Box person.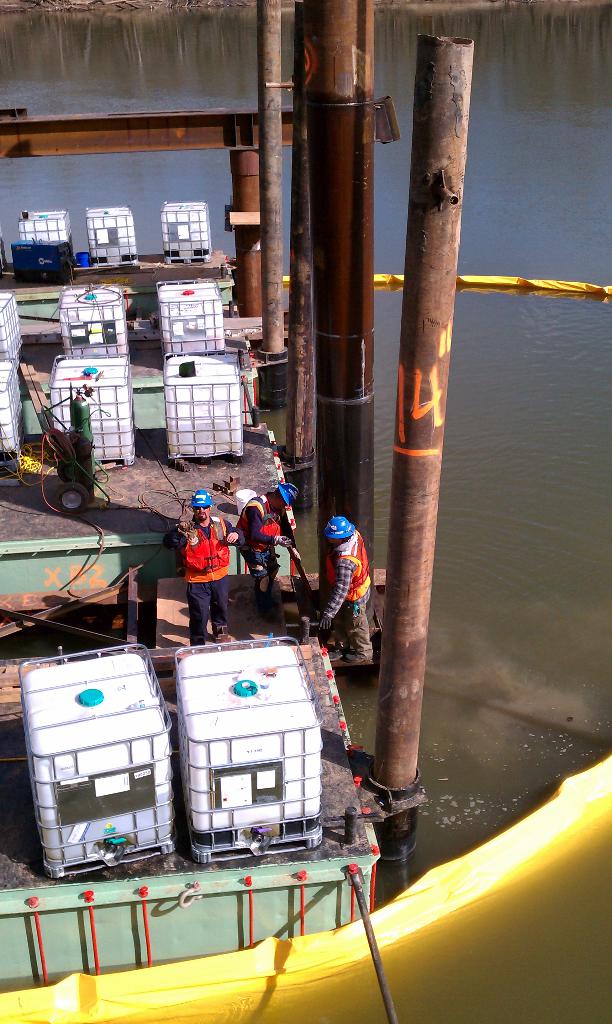
detection(316, 516, 378, 661).
